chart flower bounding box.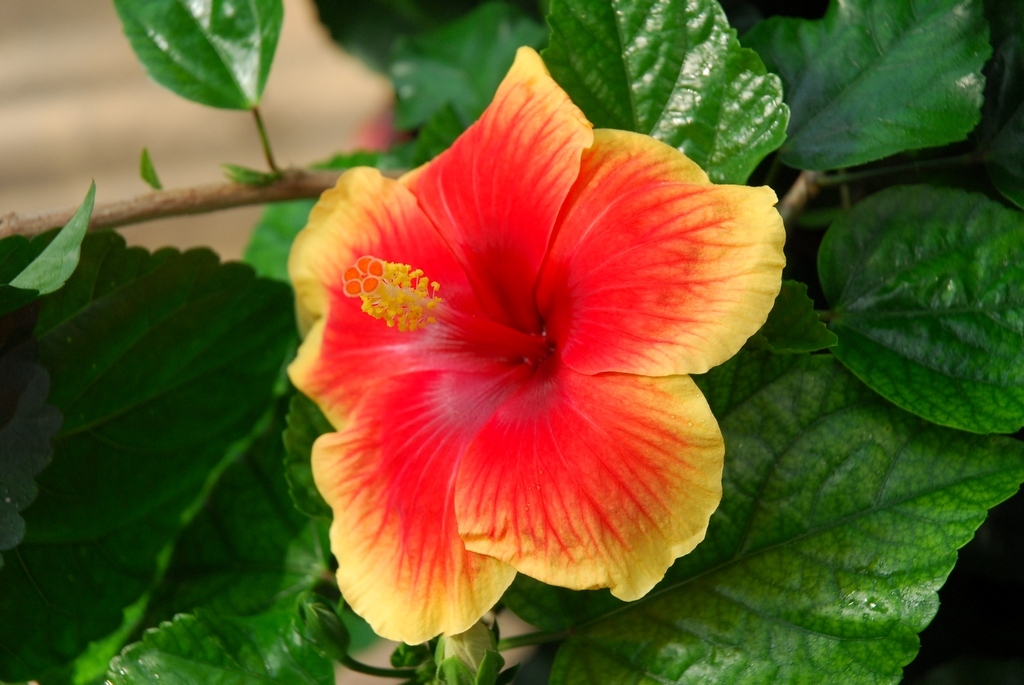
Charted: region(285, 84, 758, 635).
